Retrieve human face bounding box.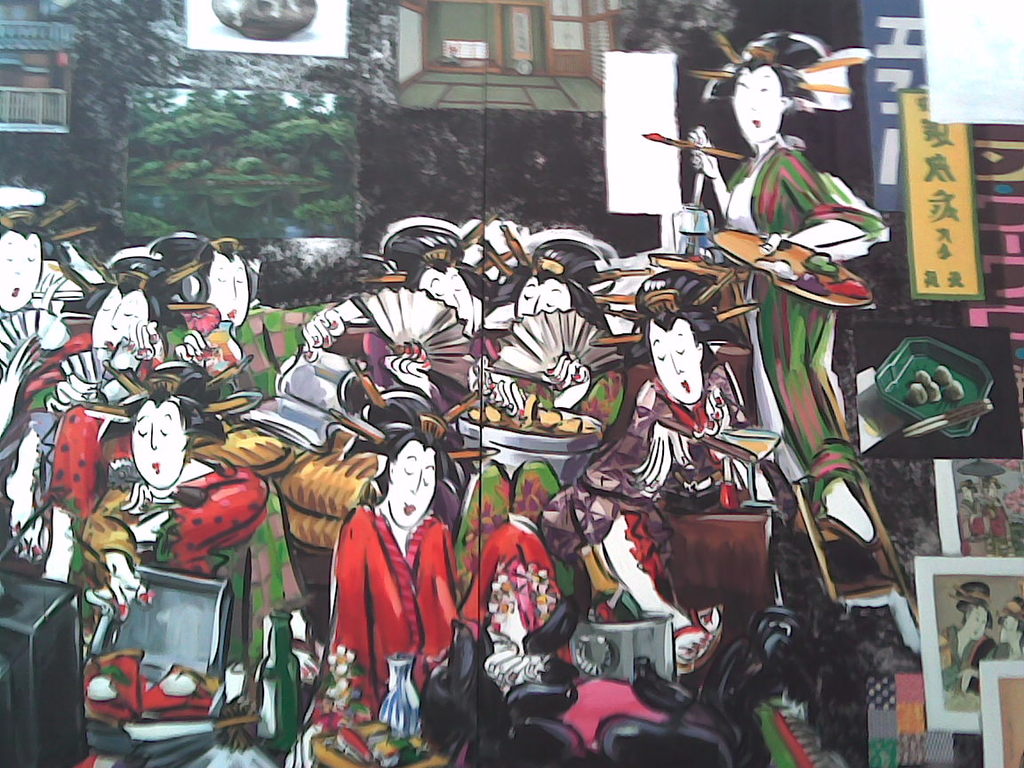
Bounding box: (x1=133, y1=400, x2=182, y2=489).
